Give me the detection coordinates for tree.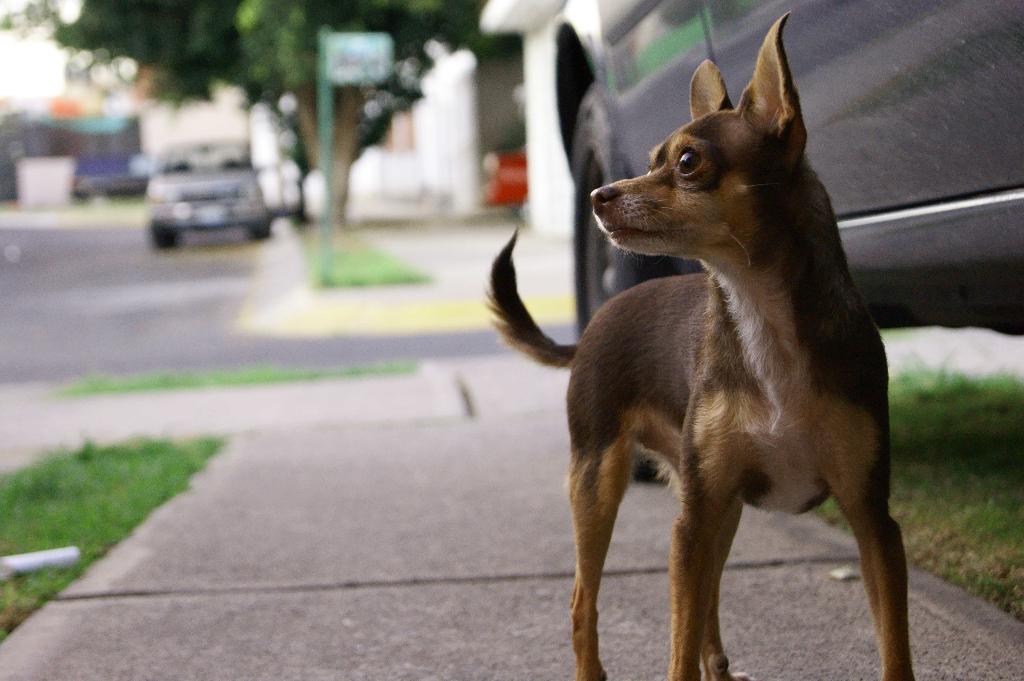
left=0, top=0, right=257, bottom=111.
